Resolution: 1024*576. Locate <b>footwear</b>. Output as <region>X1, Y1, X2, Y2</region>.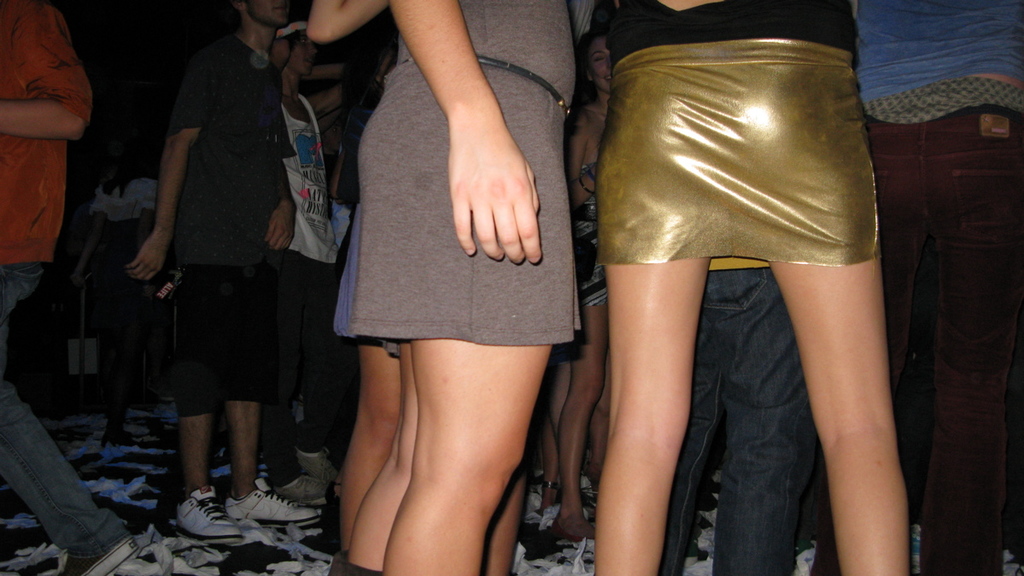
<region>56, 533, 141, 575</region>.
